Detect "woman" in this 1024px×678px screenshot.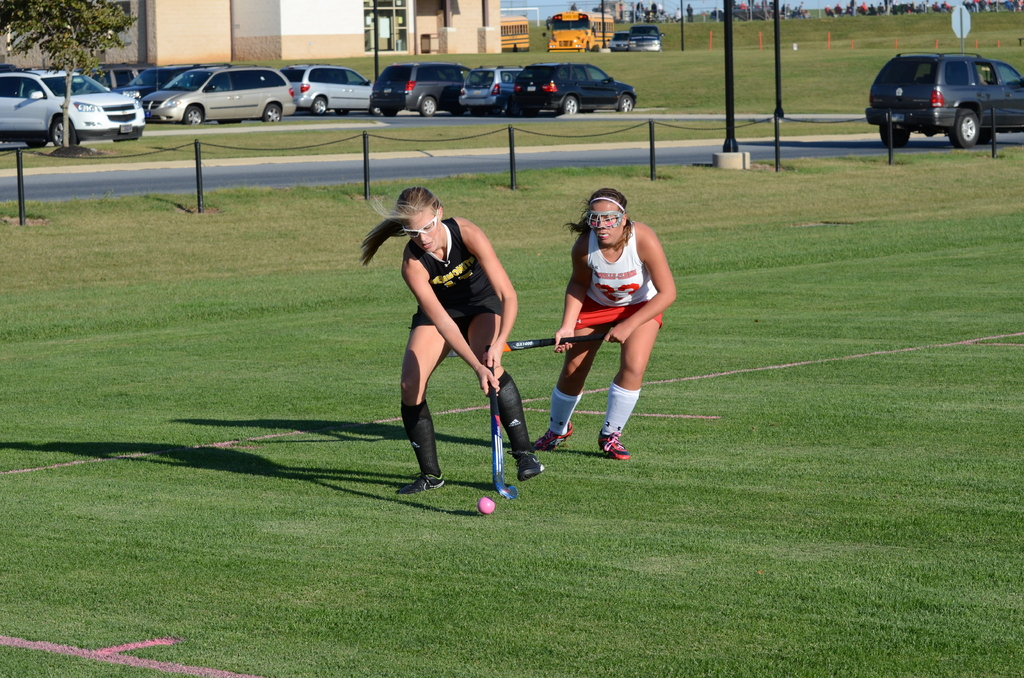
Detection: <bbox>363, 167, 516, 495</bbox>.
